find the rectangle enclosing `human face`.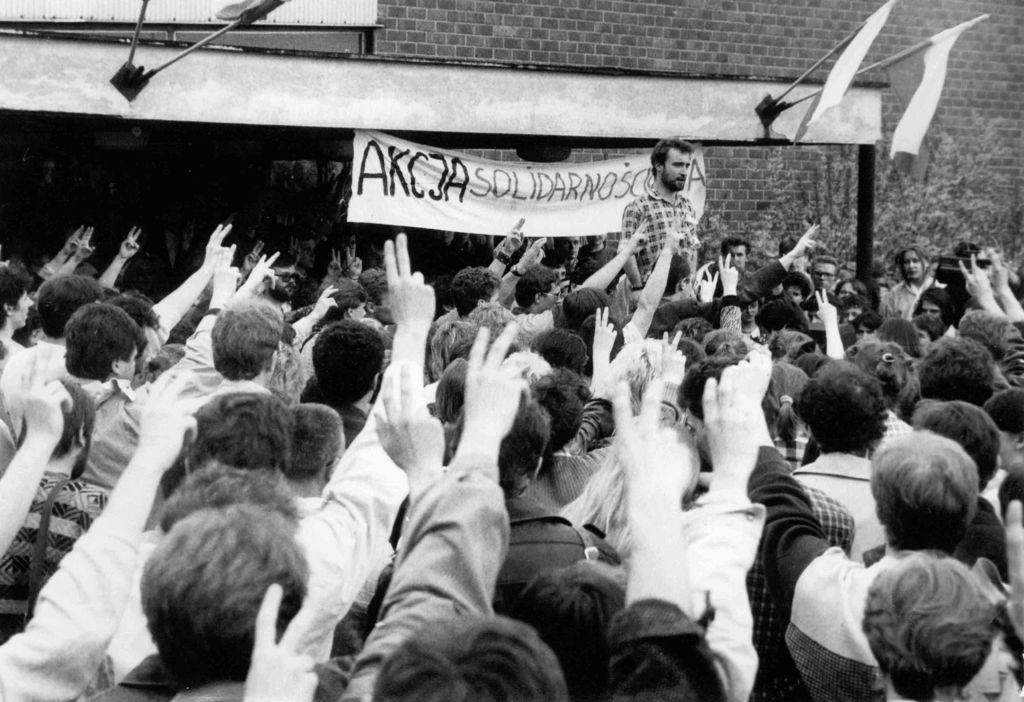
bbox=[838, 280, 858, 299].
